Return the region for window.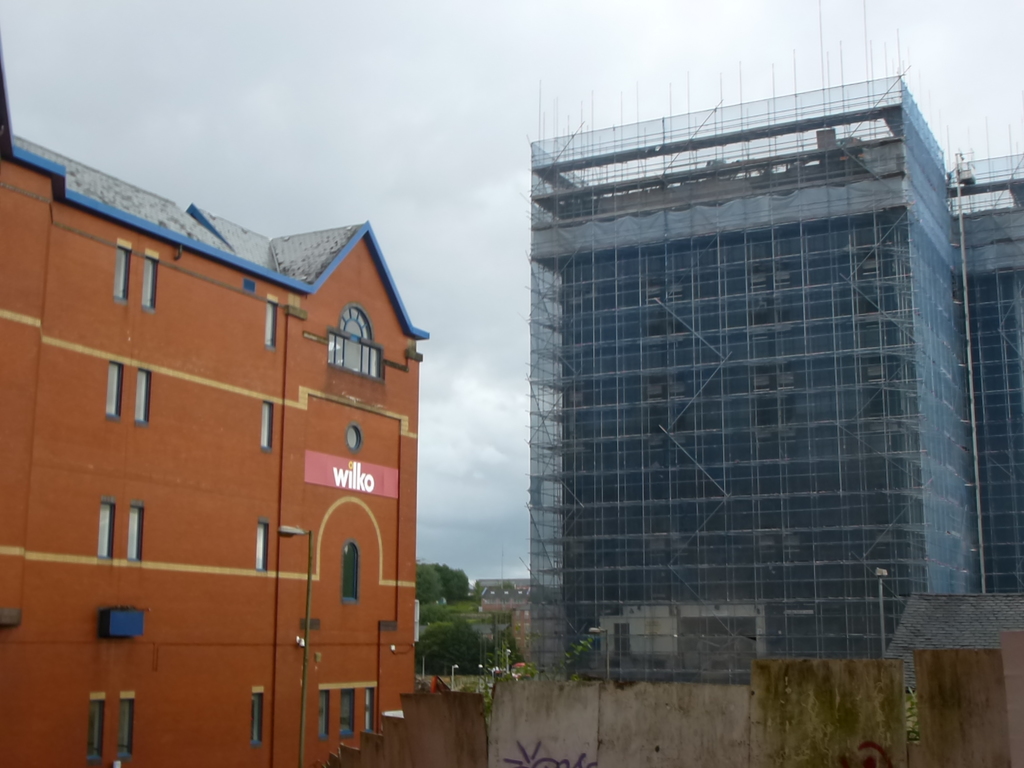
locate(320, 689, 327, 737).
